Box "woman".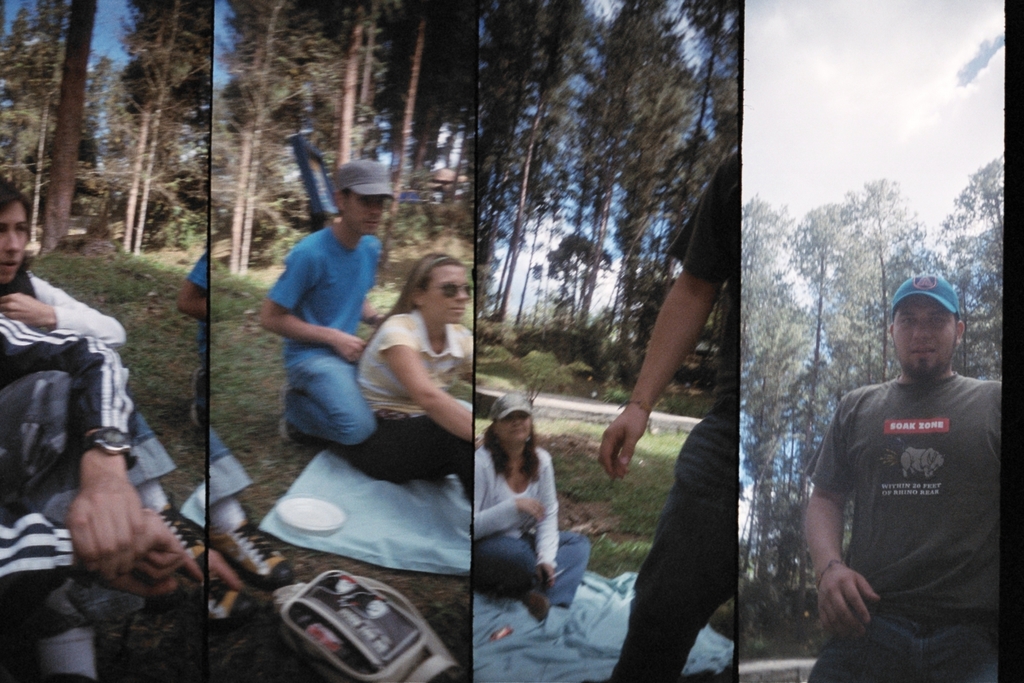
detection(0, 181, 122, 347).
